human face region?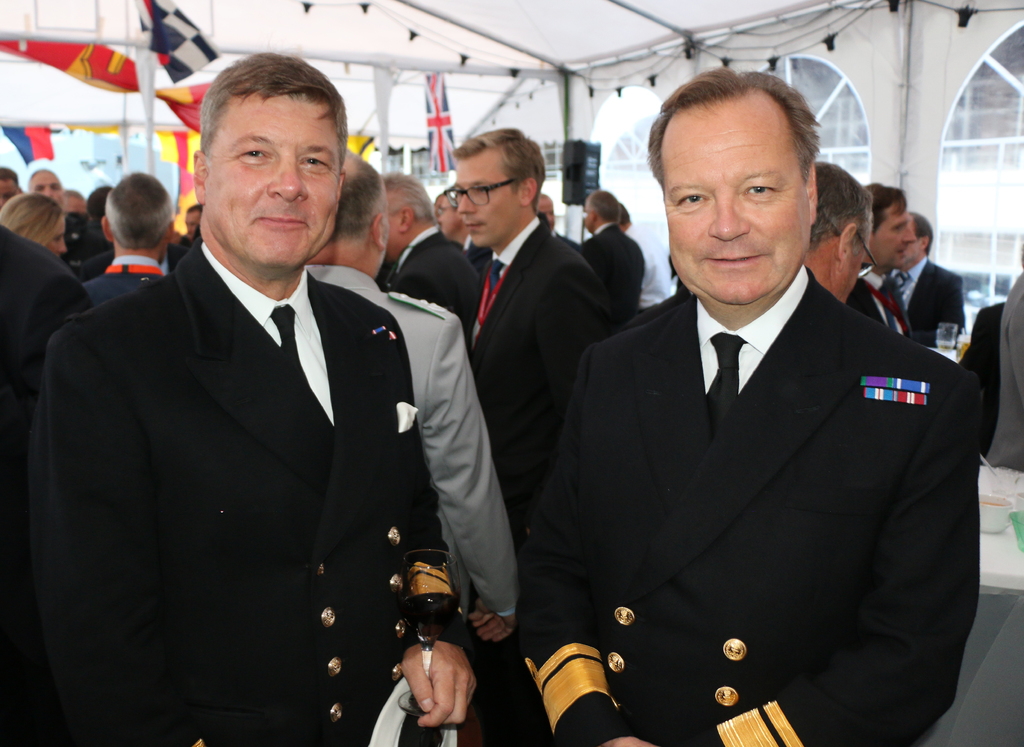
[x1=457, y1=160, x2=521, y2=252]
